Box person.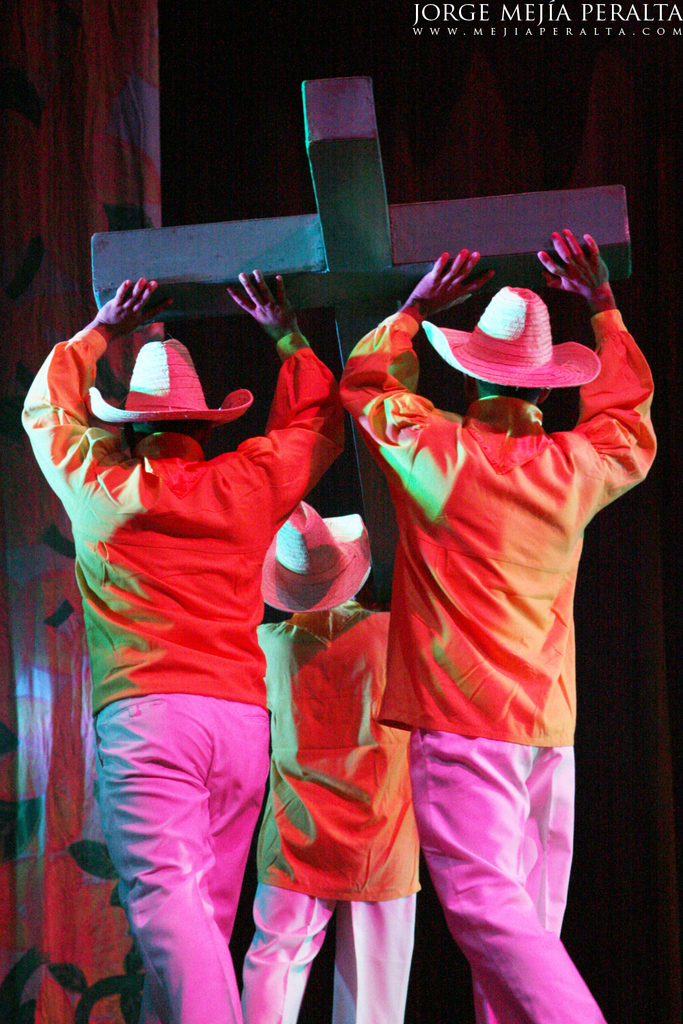
[left=337, top=233, right=660, bottom=1022].
